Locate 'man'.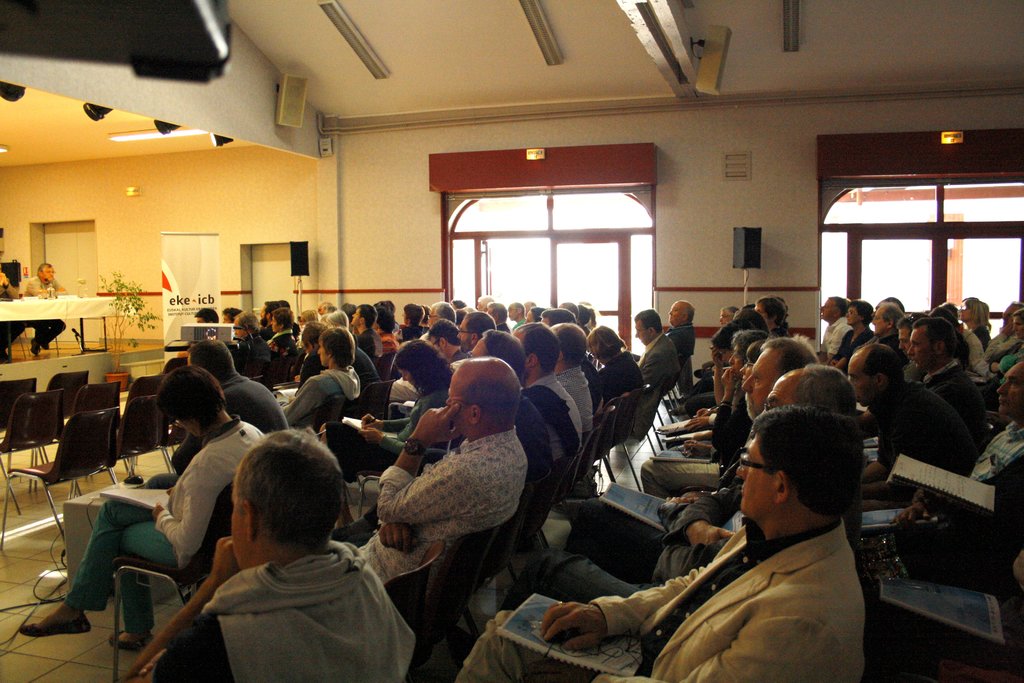
Bounding box: <region>275, 325, 356, 428</region>.
